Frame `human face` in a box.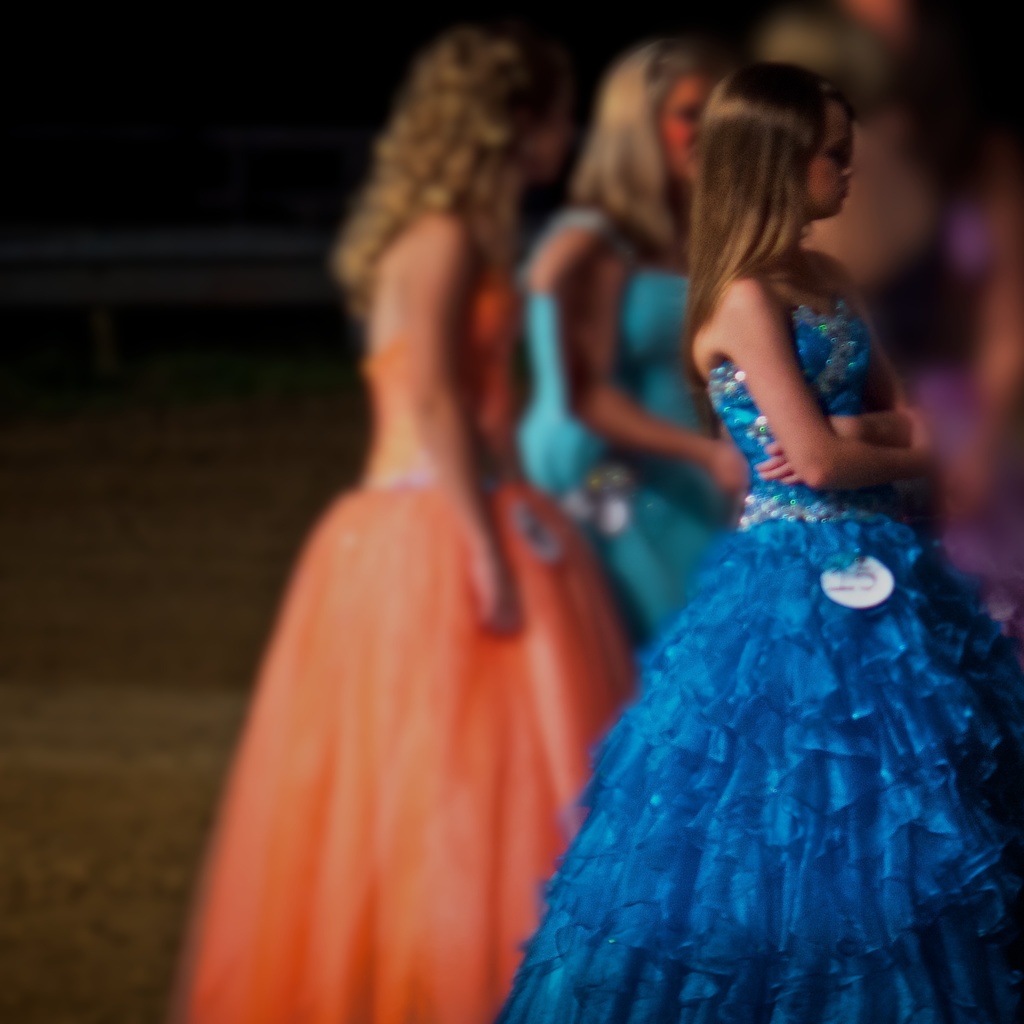
region(808, 100, 854, 218).
